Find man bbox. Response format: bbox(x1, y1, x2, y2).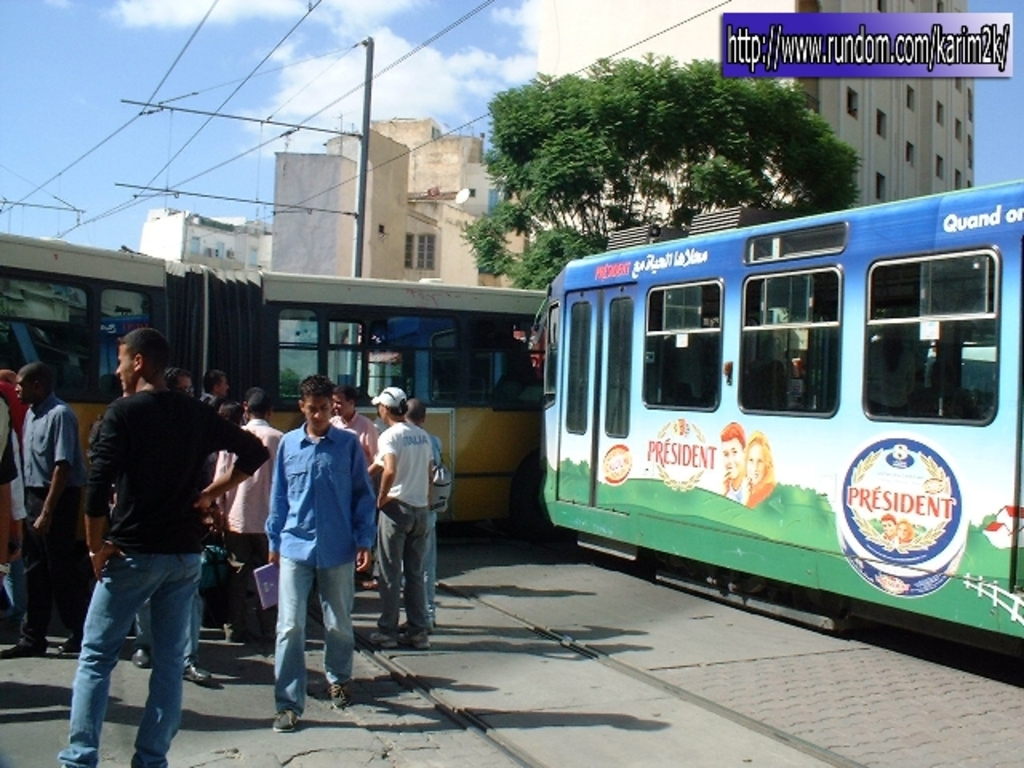
bbox(357, 373, 432, 654).
